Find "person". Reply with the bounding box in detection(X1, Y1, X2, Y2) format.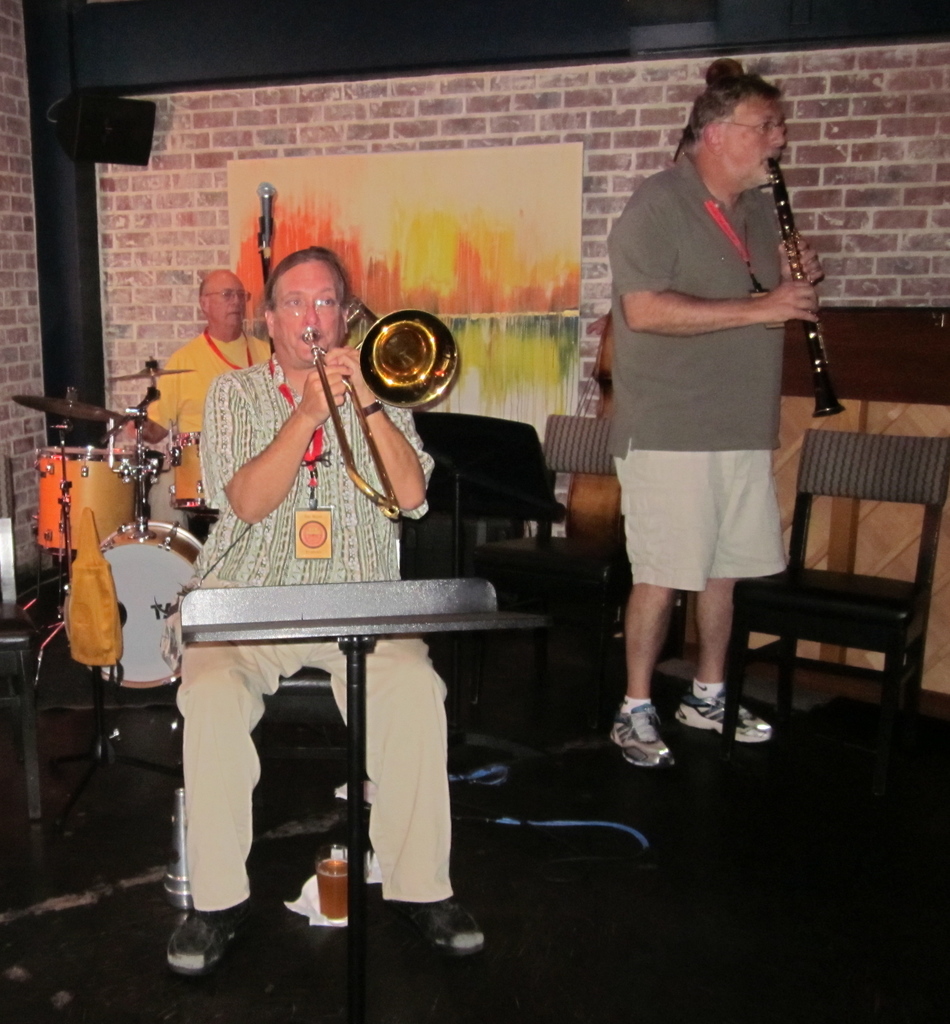
detection(152, 243, 481, 975).
